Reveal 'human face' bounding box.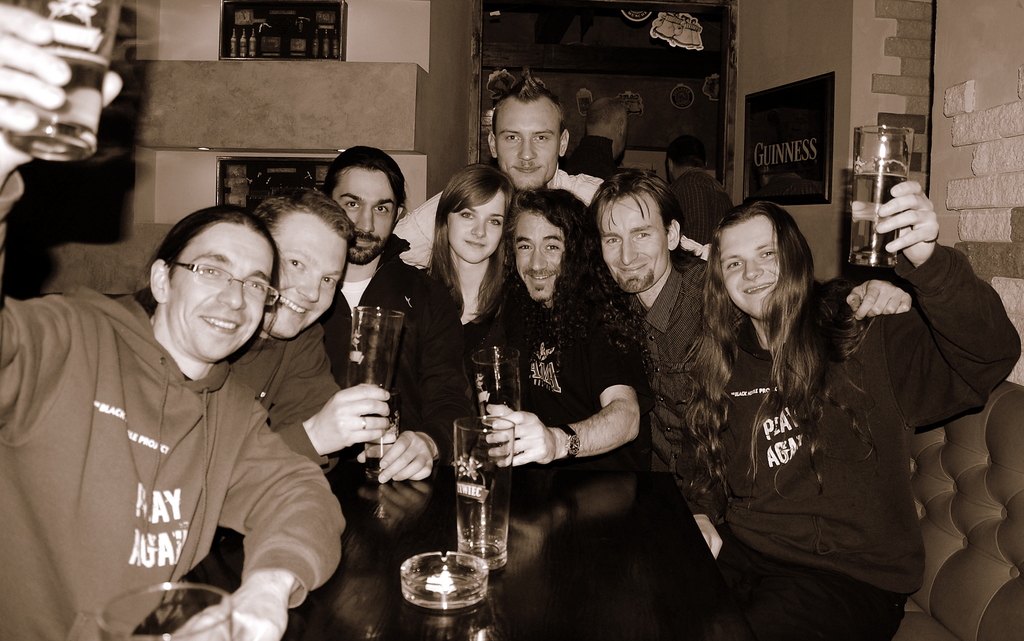
Revealed: <box>167,229,277,370</box>.
